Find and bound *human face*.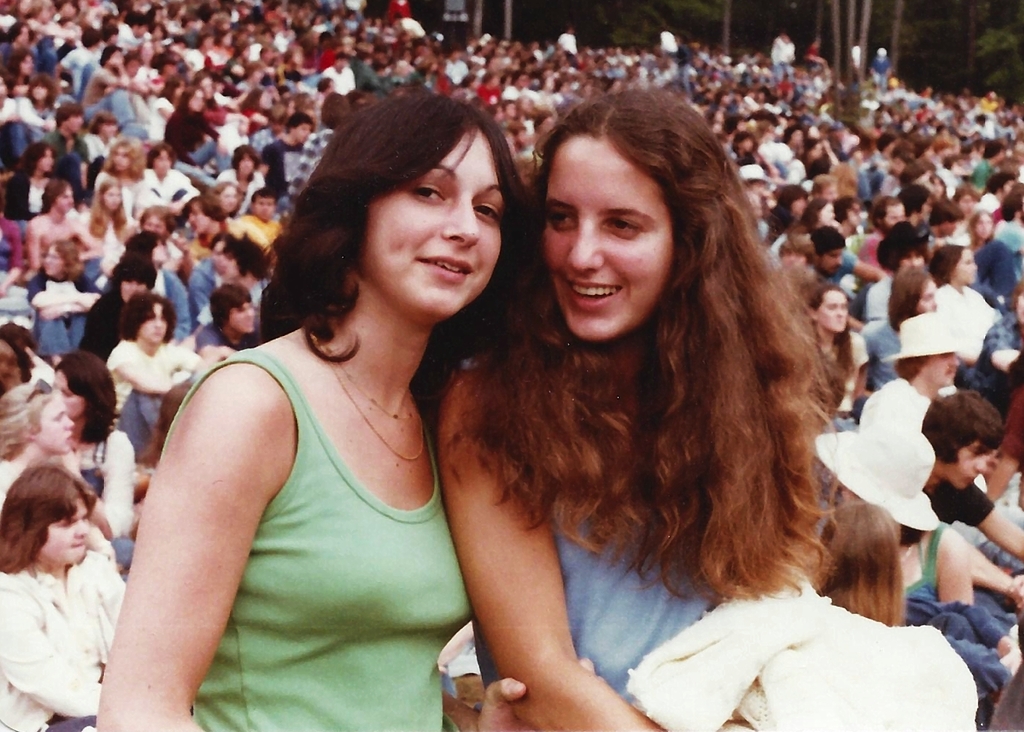
Bound: x1=51, y1=370, x2=91, y2=418.
